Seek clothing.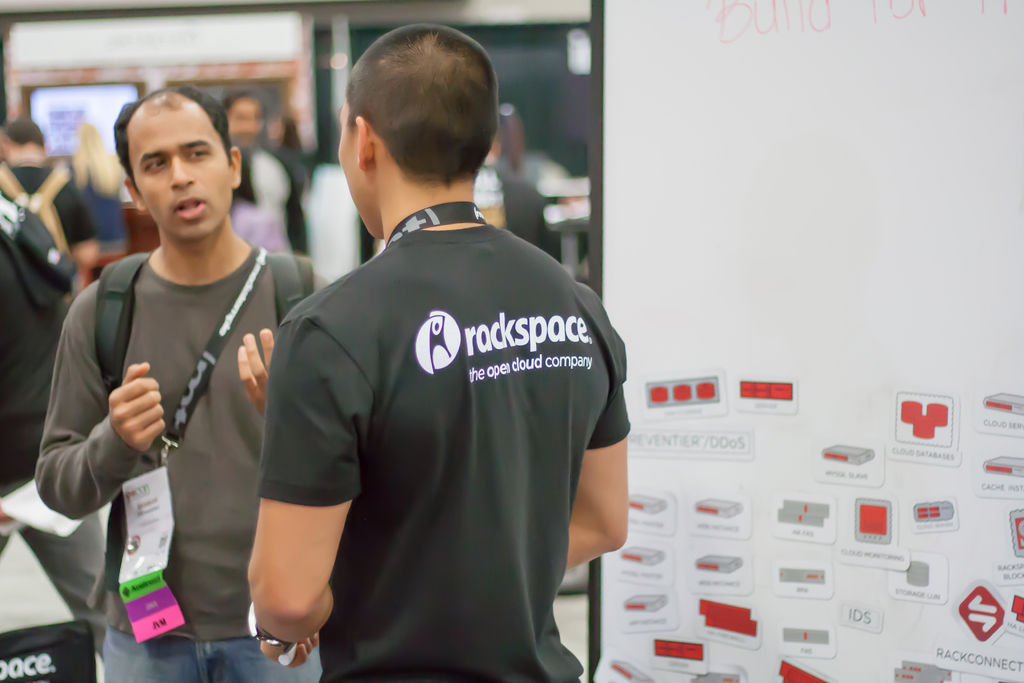
(259,185,618,664).
